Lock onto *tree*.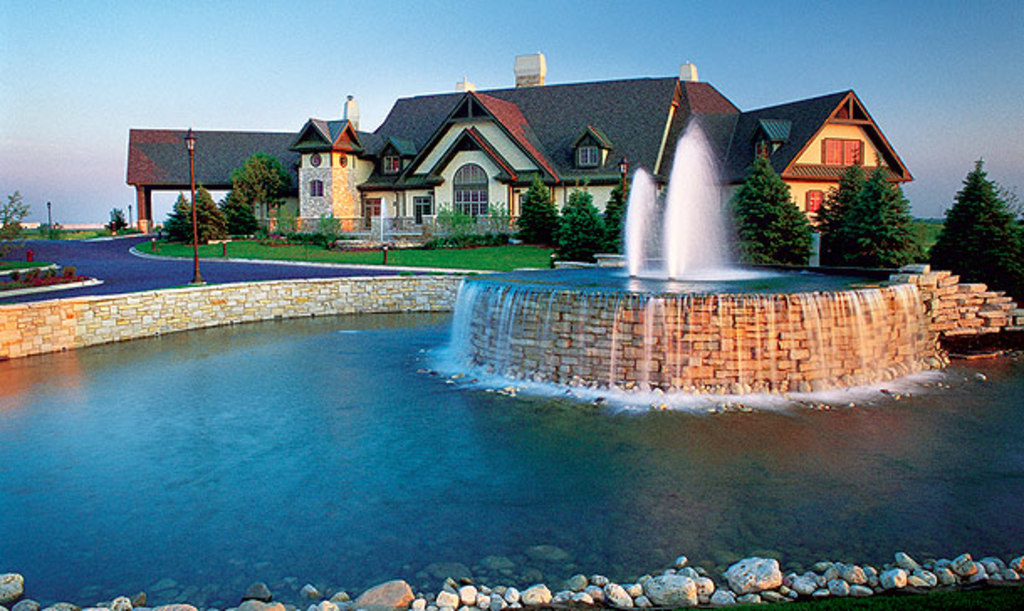
Locked: left=203, top=190, right=255, bottom=233.
